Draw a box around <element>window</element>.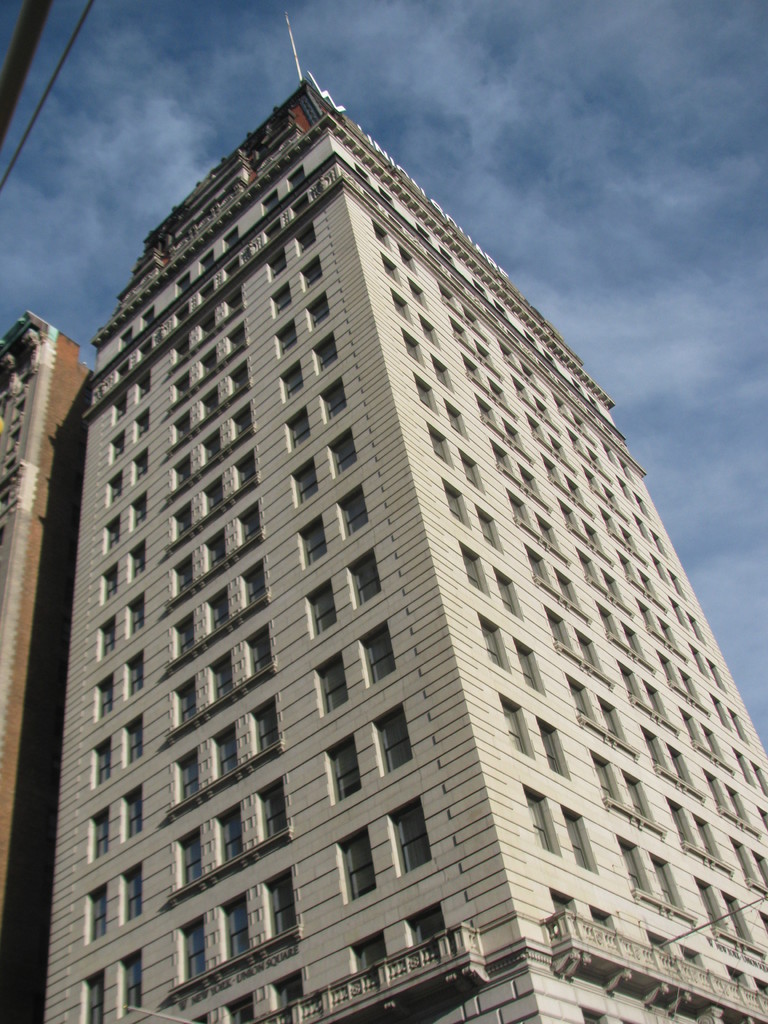
616, 661, 639, 700.
